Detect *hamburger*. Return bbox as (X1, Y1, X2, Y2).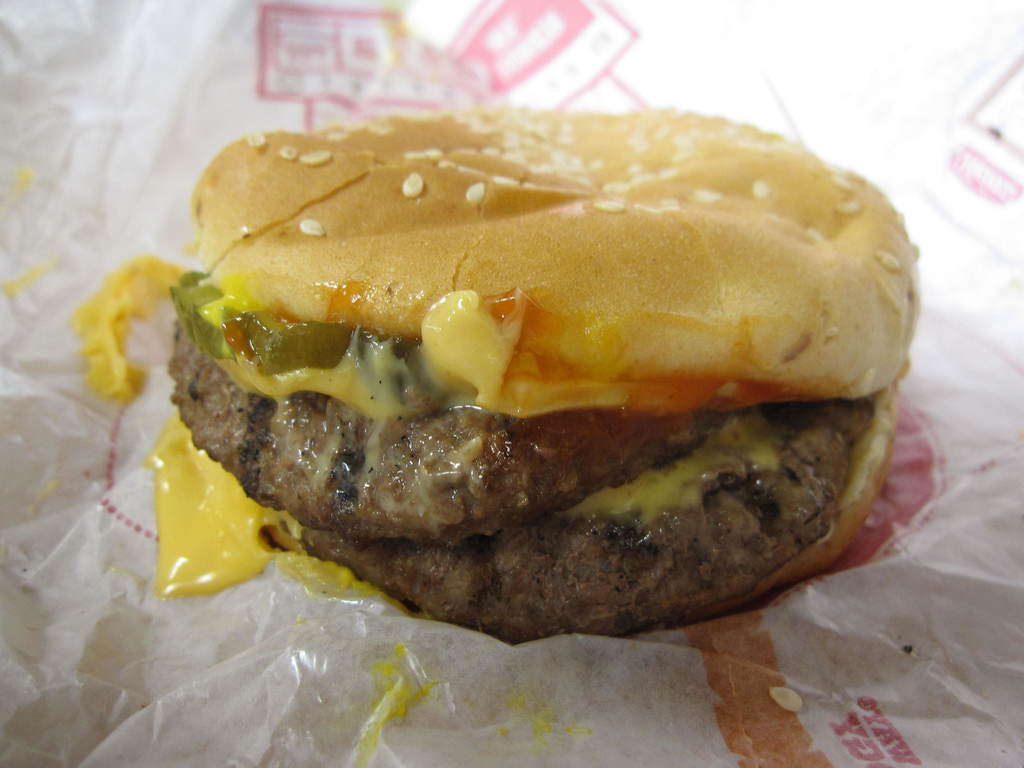
(170, 106, 918, 648).
